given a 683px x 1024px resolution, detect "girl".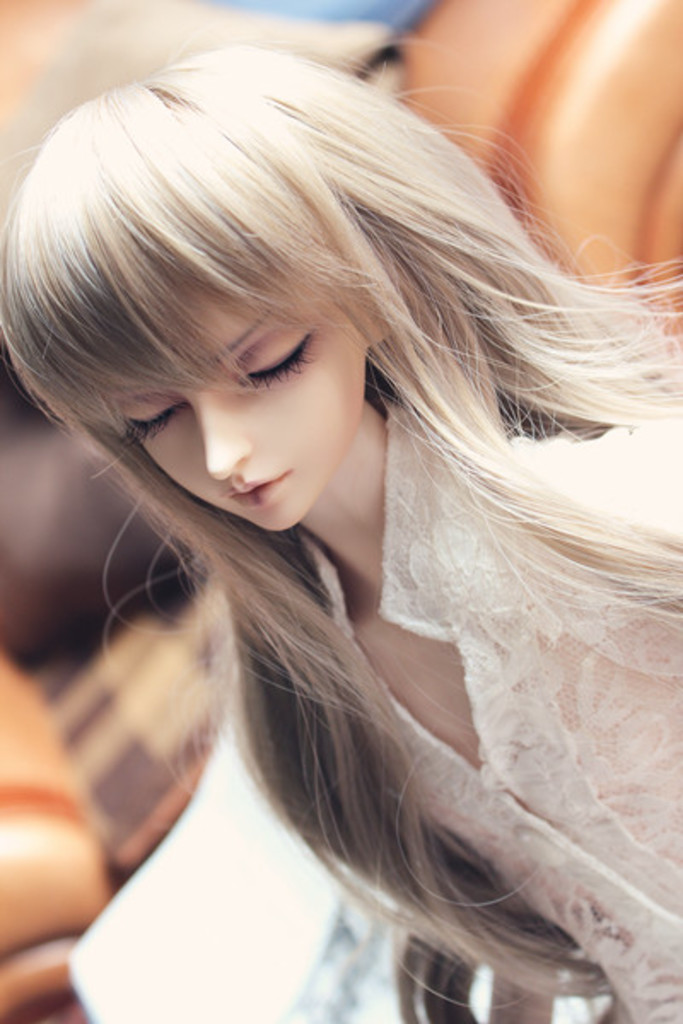
bbox=(3, 65, 680, 1014).
